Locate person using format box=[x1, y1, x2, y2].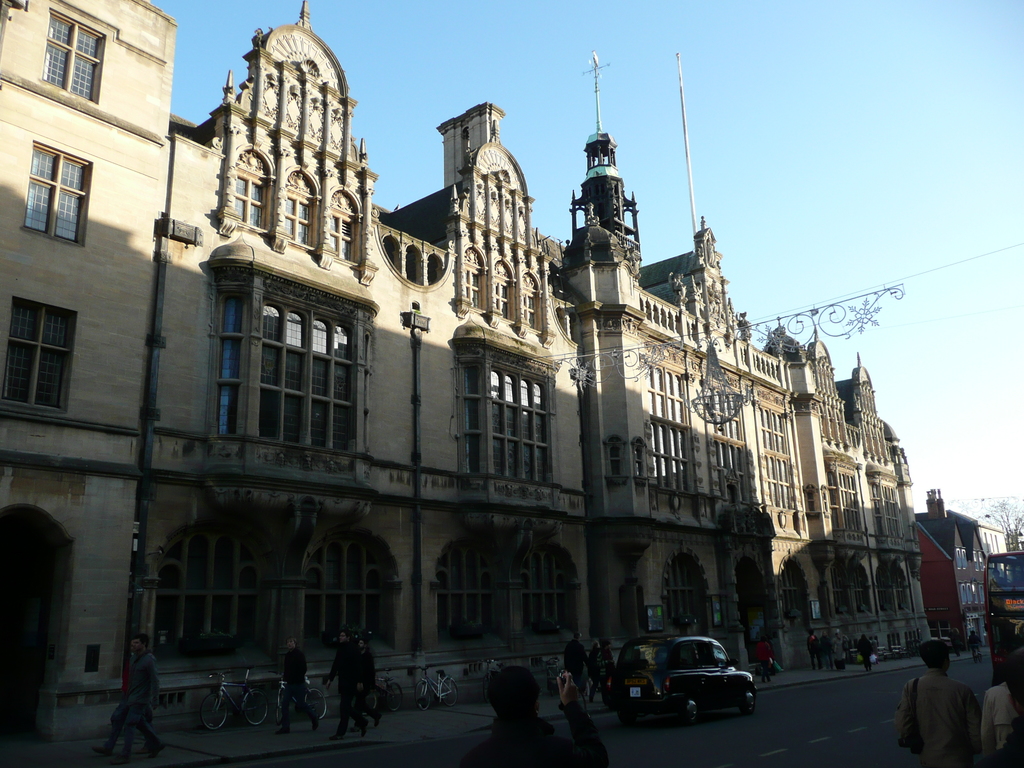
box=[754, 641, 778, 685].
